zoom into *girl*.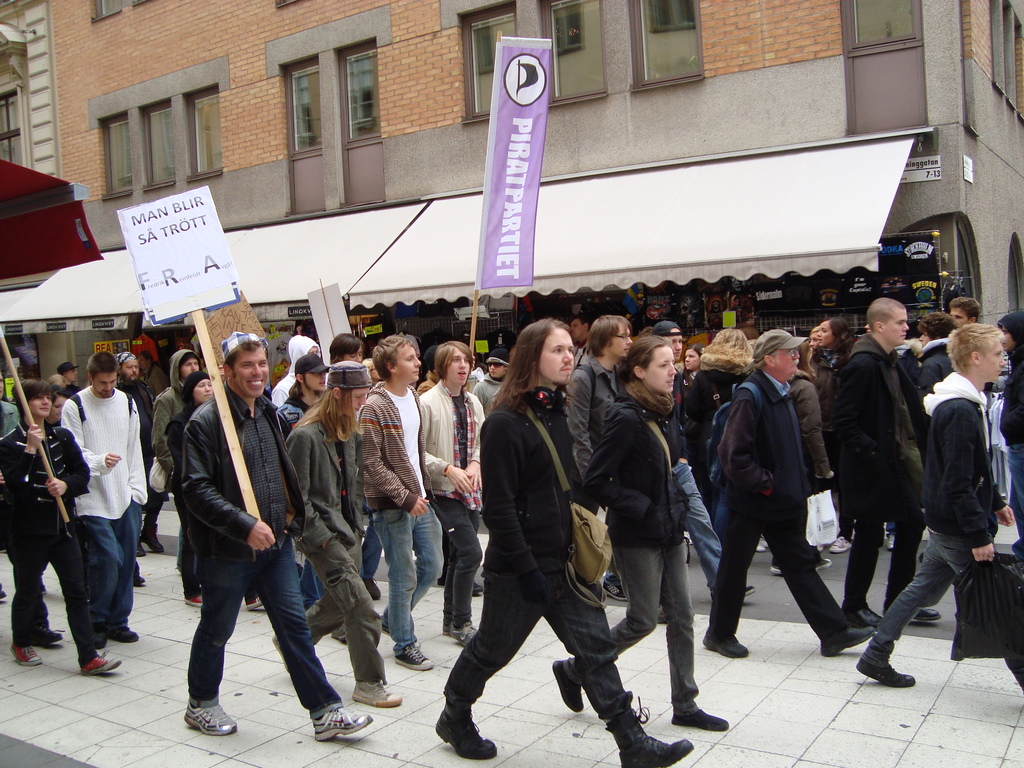
Zoom target: <box>0,378,123,679</box>.
